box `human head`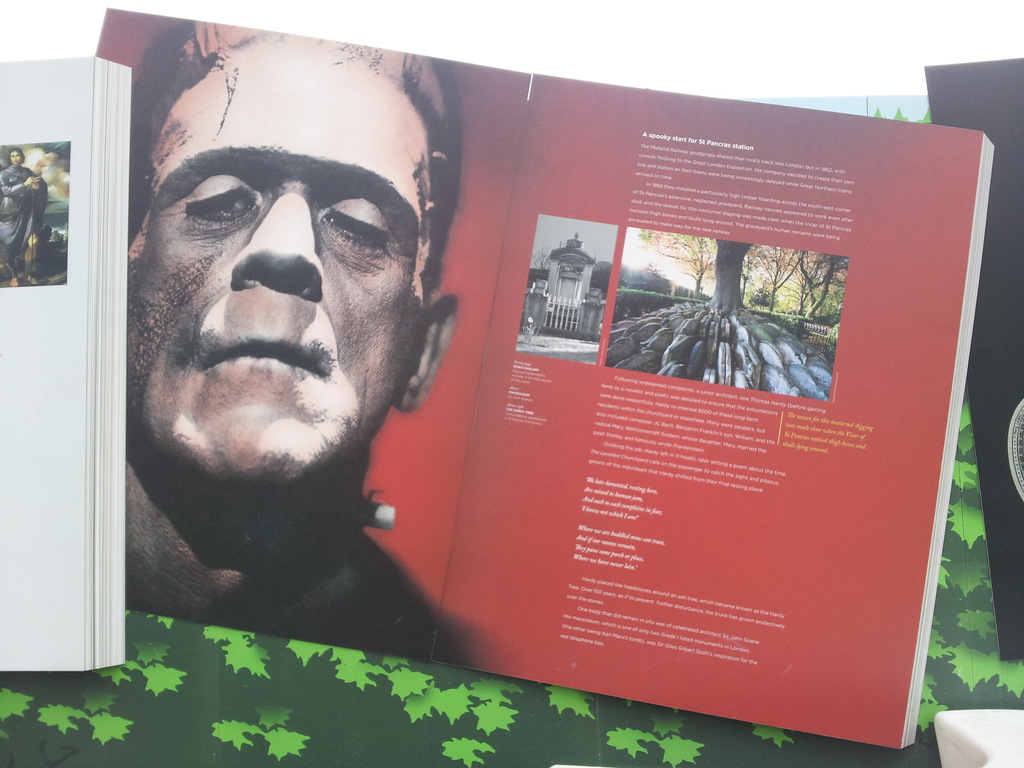
left=3, top=145, right=22, bottom=166
